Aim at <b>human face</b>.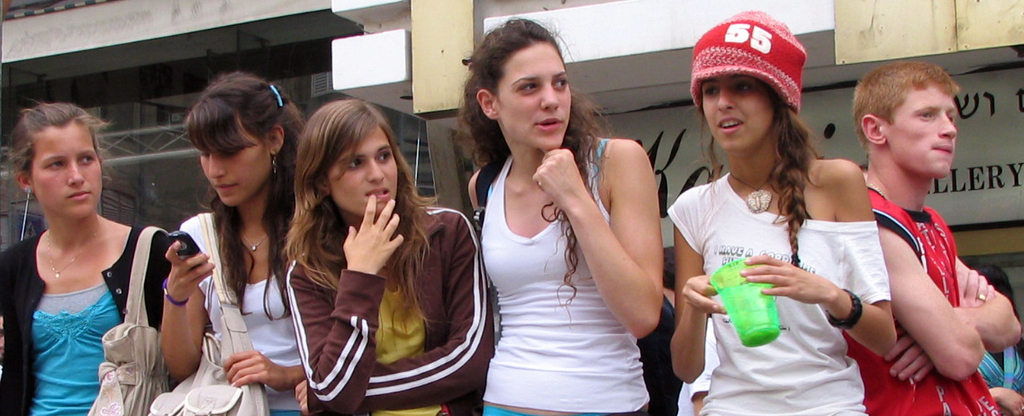
Aimed at BBox(509, 47, 574, 149).
